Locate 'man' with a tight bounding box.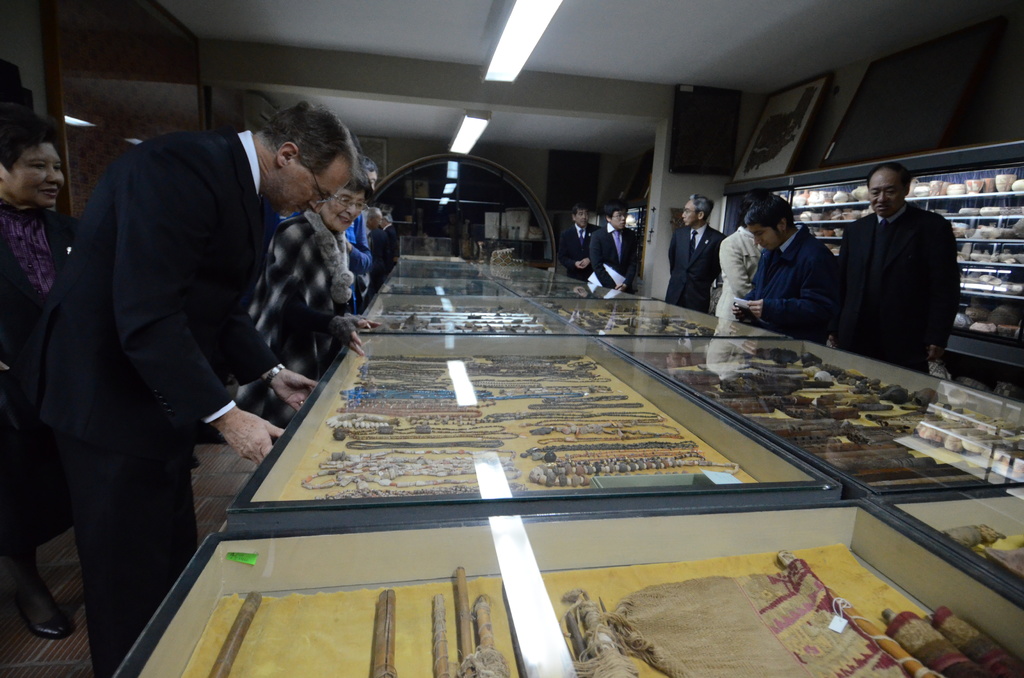
BBox(729, 193, 834, 344).
